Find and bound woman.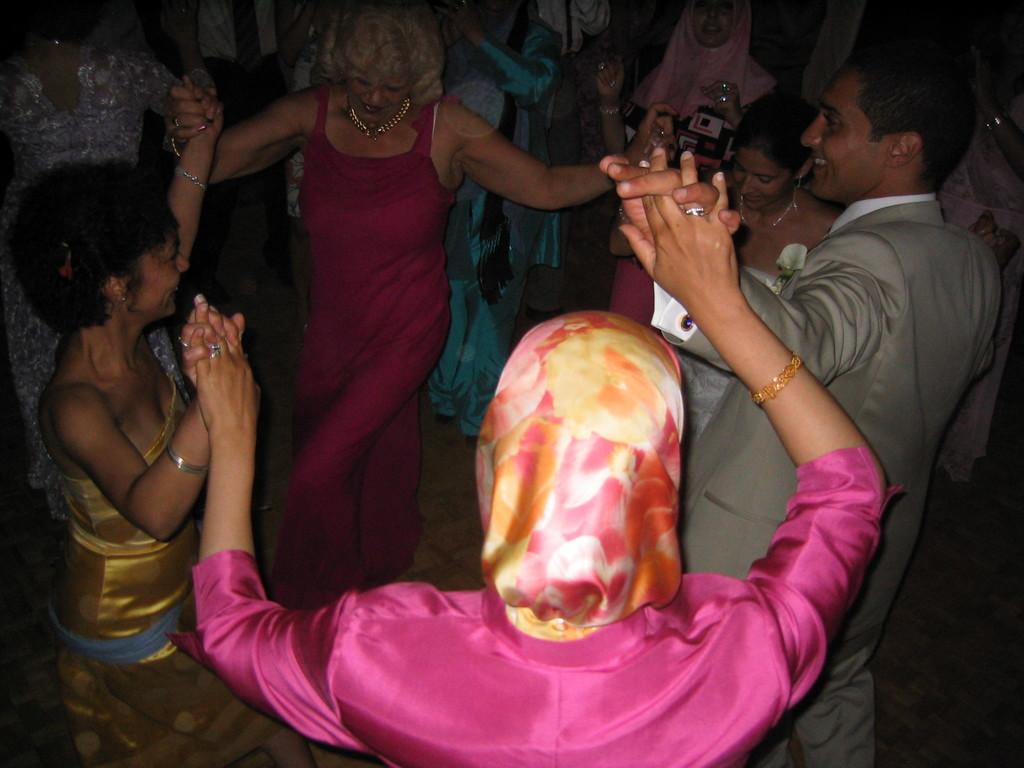
Bound: select_region(423, 0, 567, 438).
